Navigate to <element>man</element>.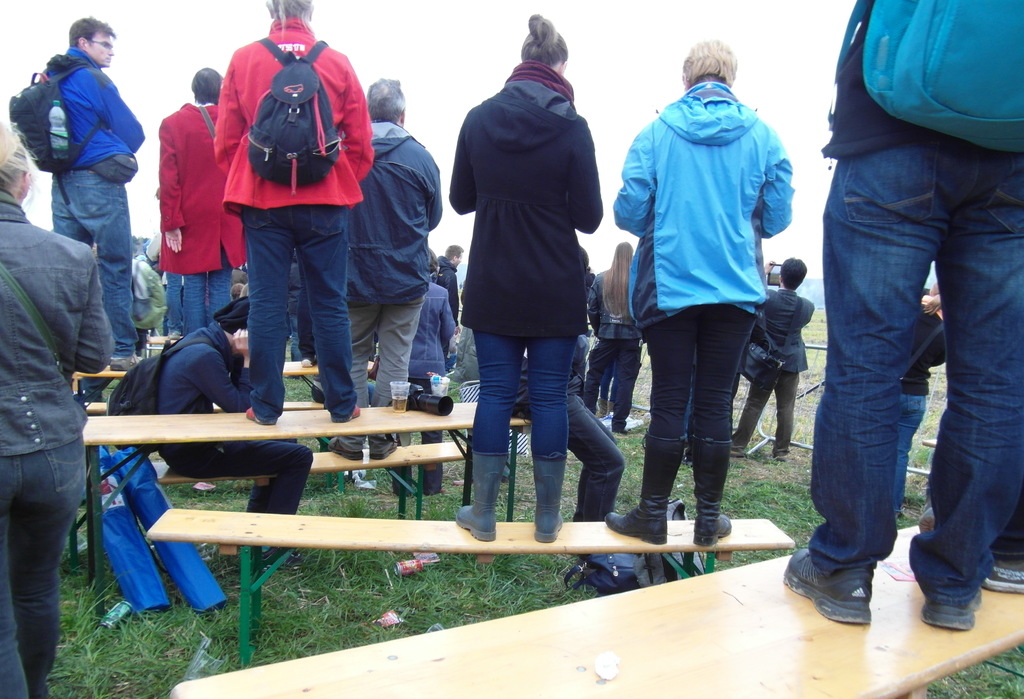
Navigation target: bbox=(287, 249, 301, 362).
